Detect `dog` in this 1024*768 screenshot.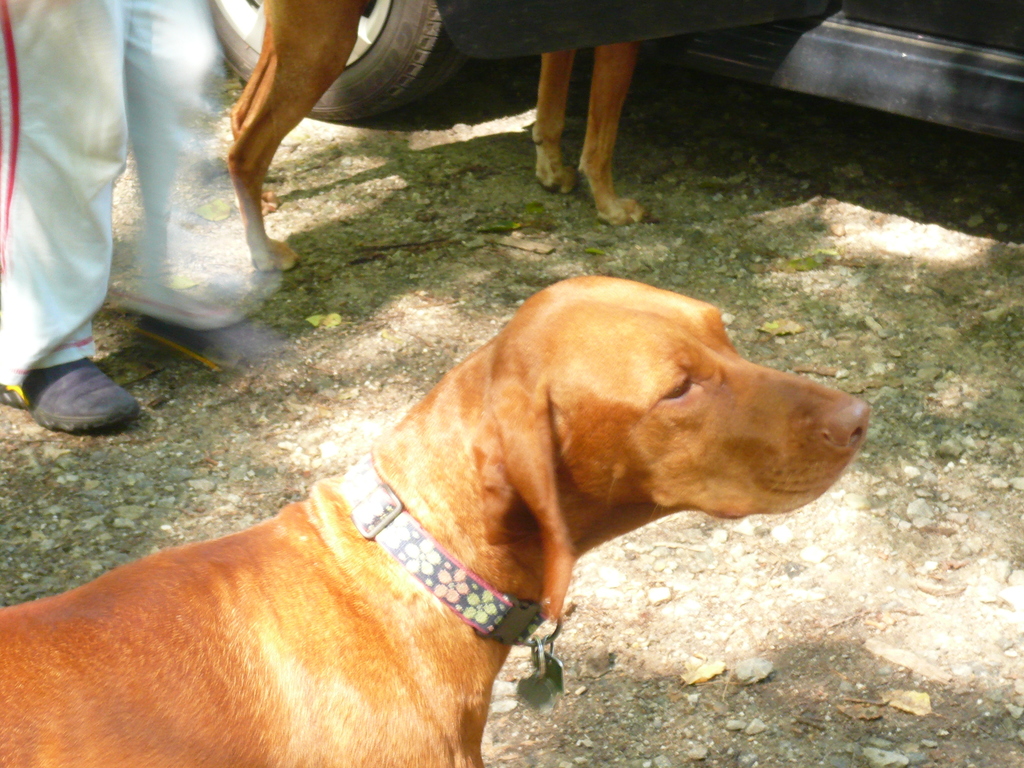
Detection: {"x1": 226, "y1": 0, "x2": 655, "y2": 273}.
